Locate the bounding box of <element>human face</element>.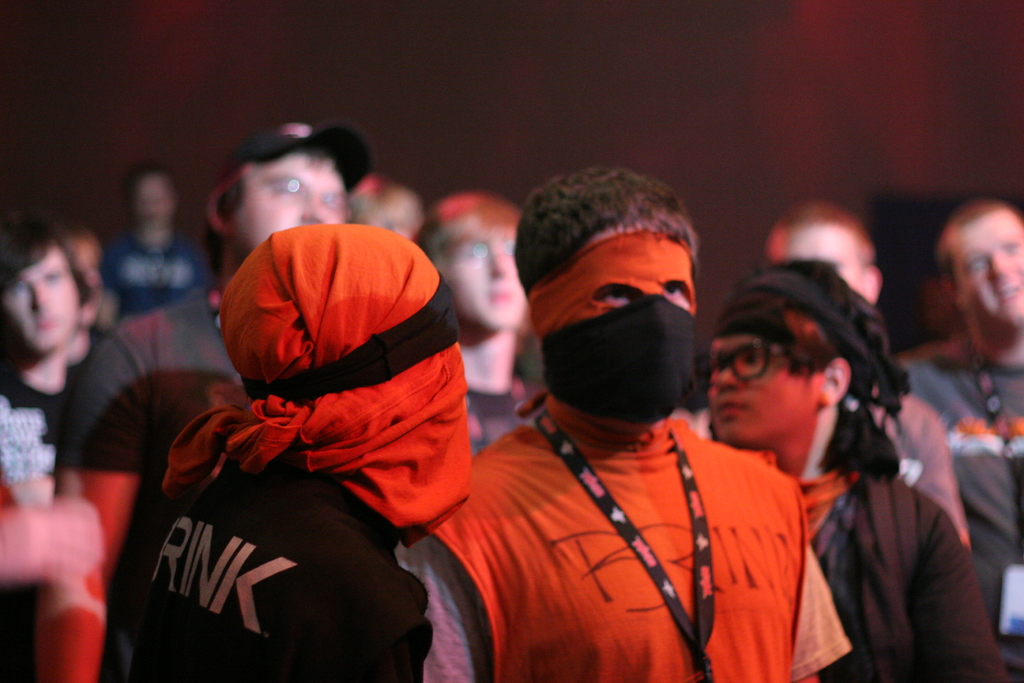
Bounding box: (left=961, top=210, right=1023, bottom=320).
